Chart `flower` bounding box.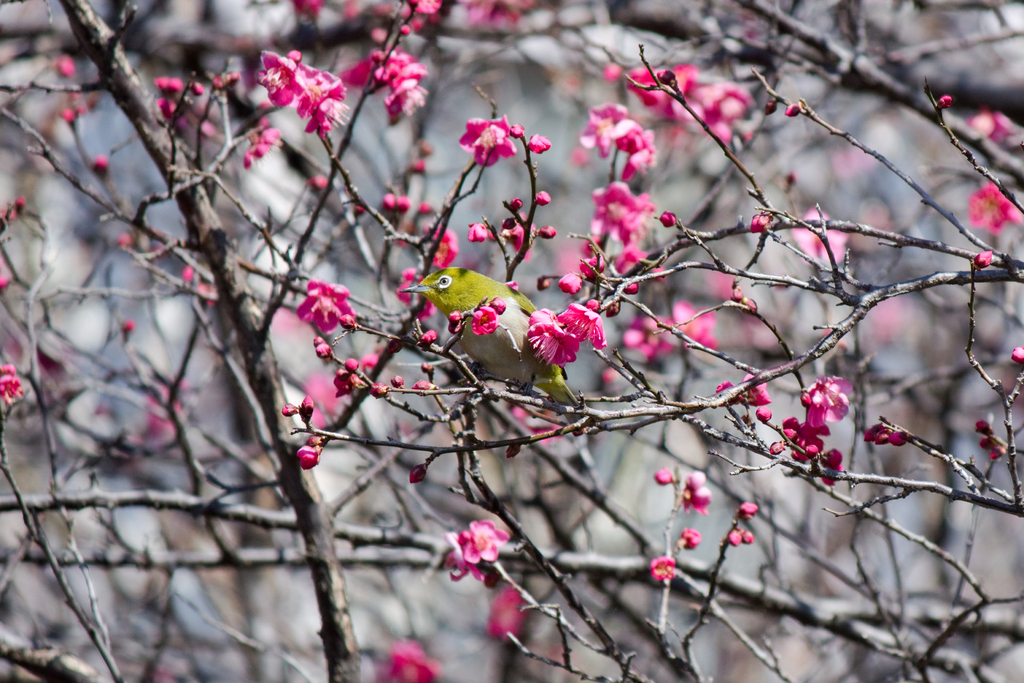
Charted: (0,207,19,220).
